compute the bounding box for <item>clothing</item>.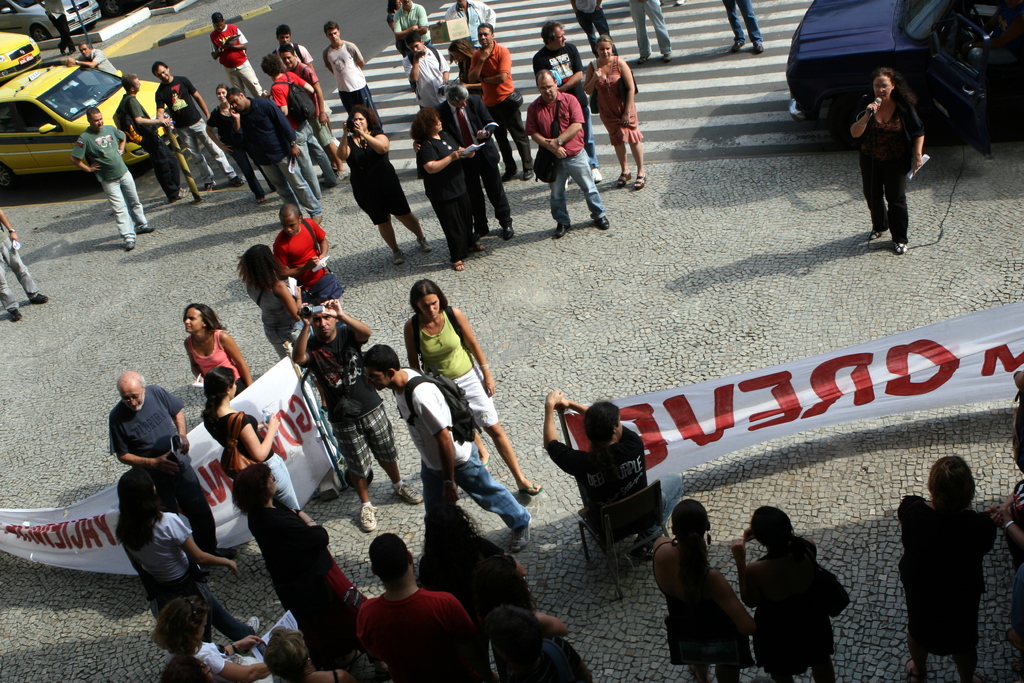
116, 508, 252, 647.
